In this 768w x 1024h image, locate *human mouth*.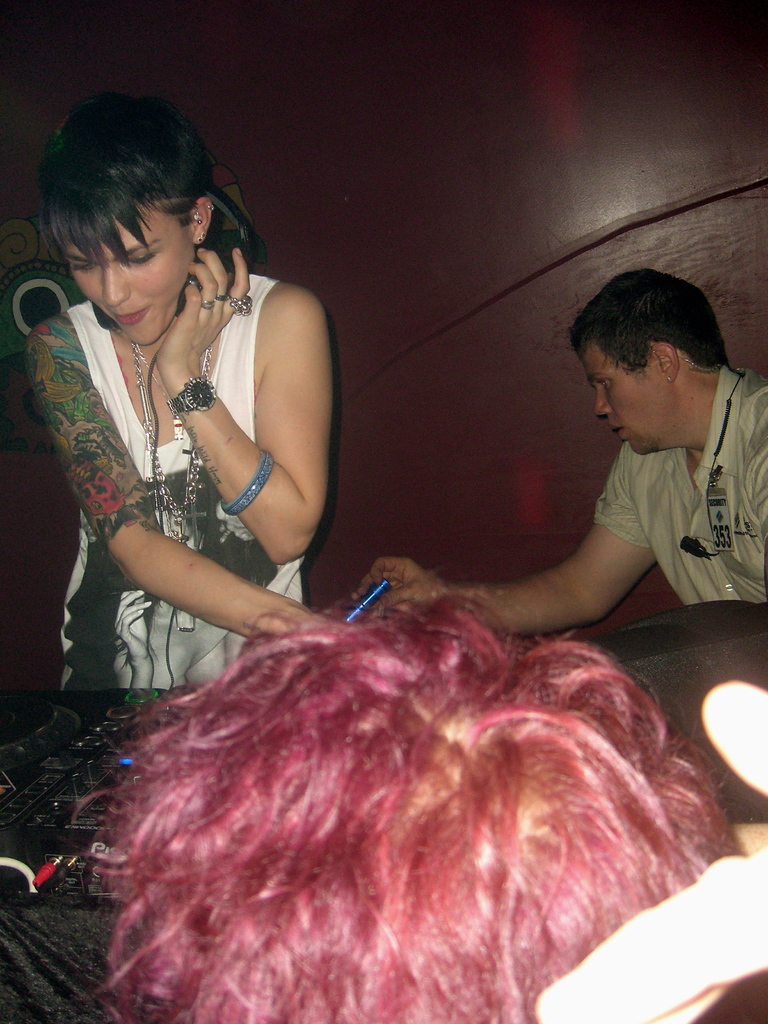
Bounding box: bbox(104, 303, 154, 333).
